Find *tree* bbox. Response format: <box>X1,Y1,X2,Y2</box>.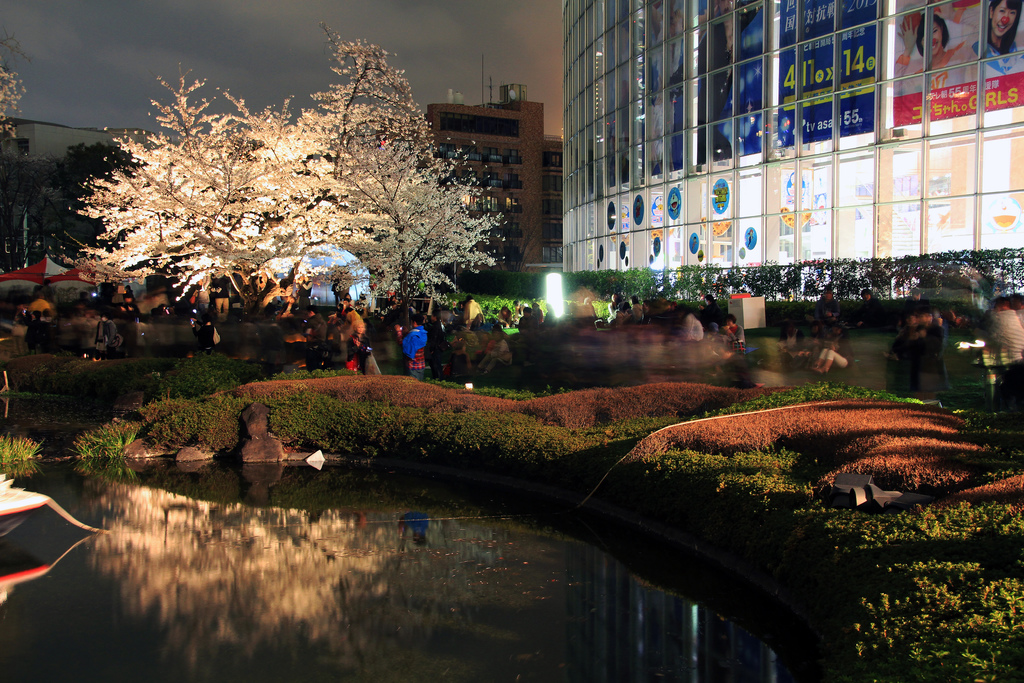
<box>285,26,518,338</box>.
